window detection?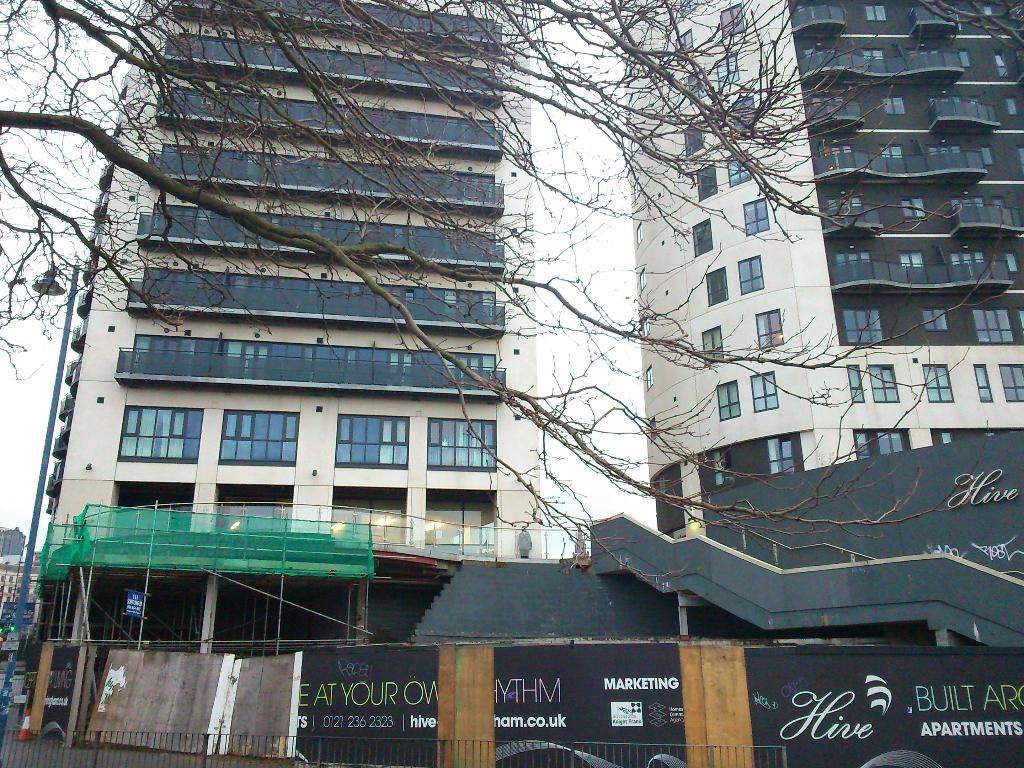
<region>1019, 312, 1023, 341</region>
